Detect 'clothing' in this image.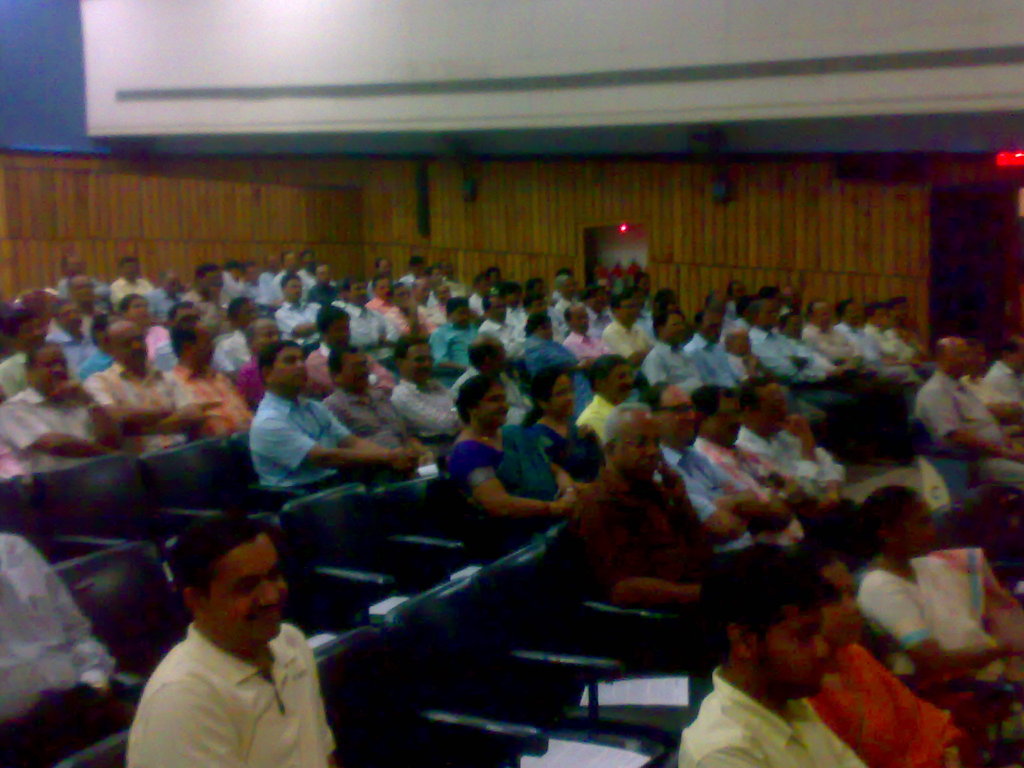
Detection: 86/362/202/442.
